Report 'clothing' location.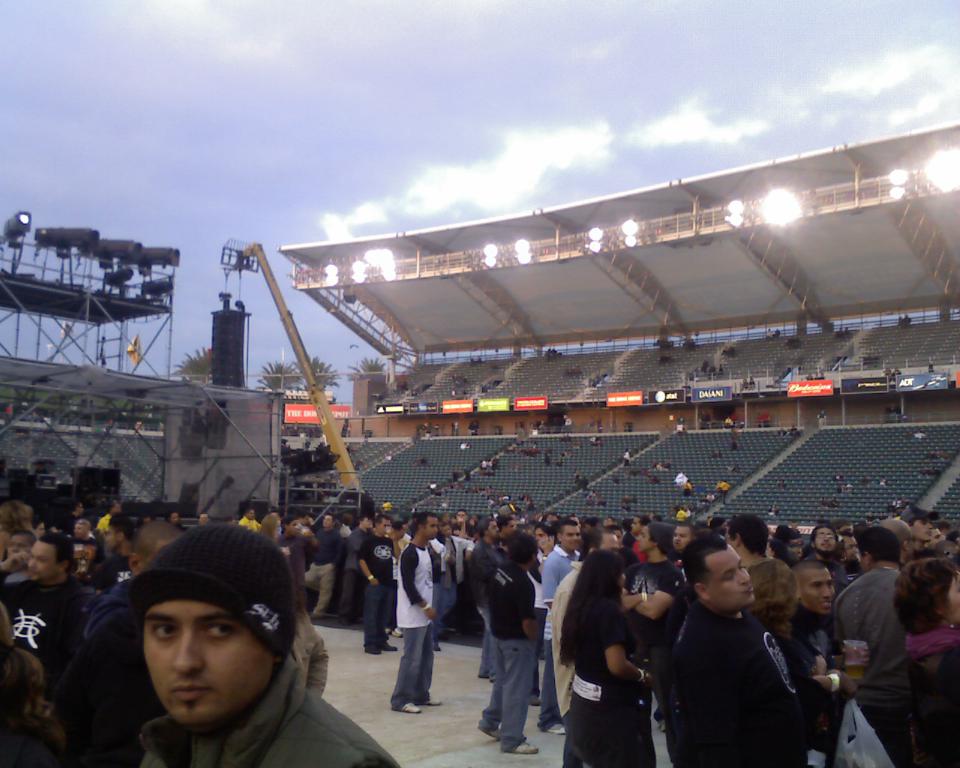
Report: box=[435, 543, 447, 622].
